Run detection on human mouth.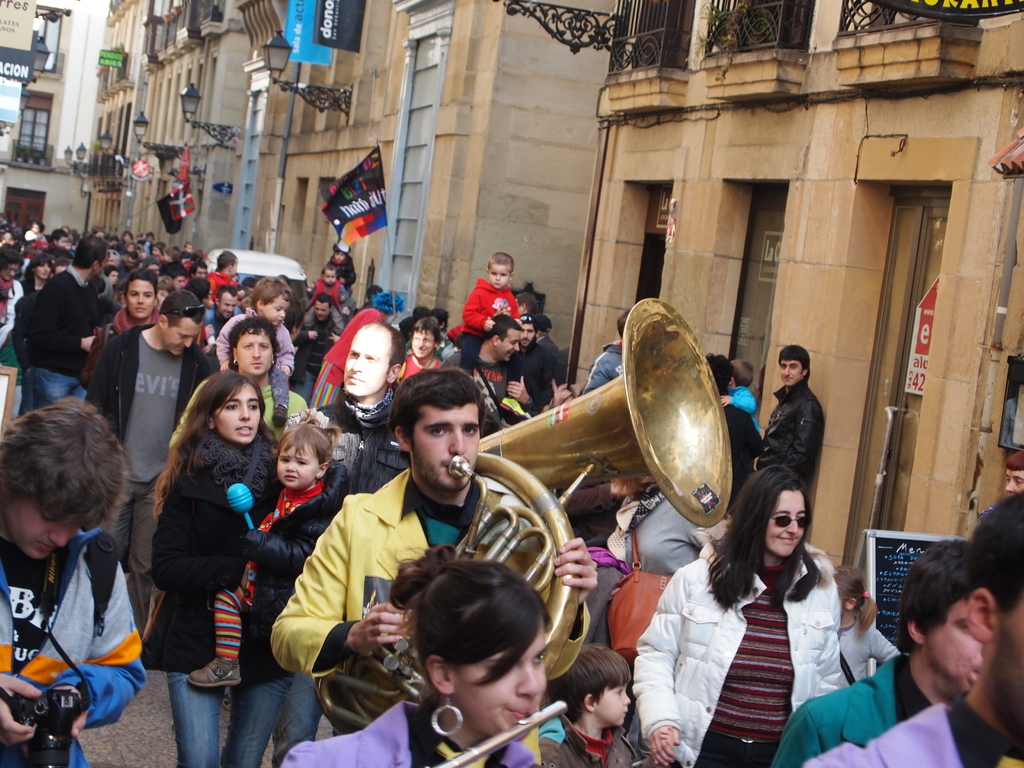
Result: box(234, 426, 260, 436).
